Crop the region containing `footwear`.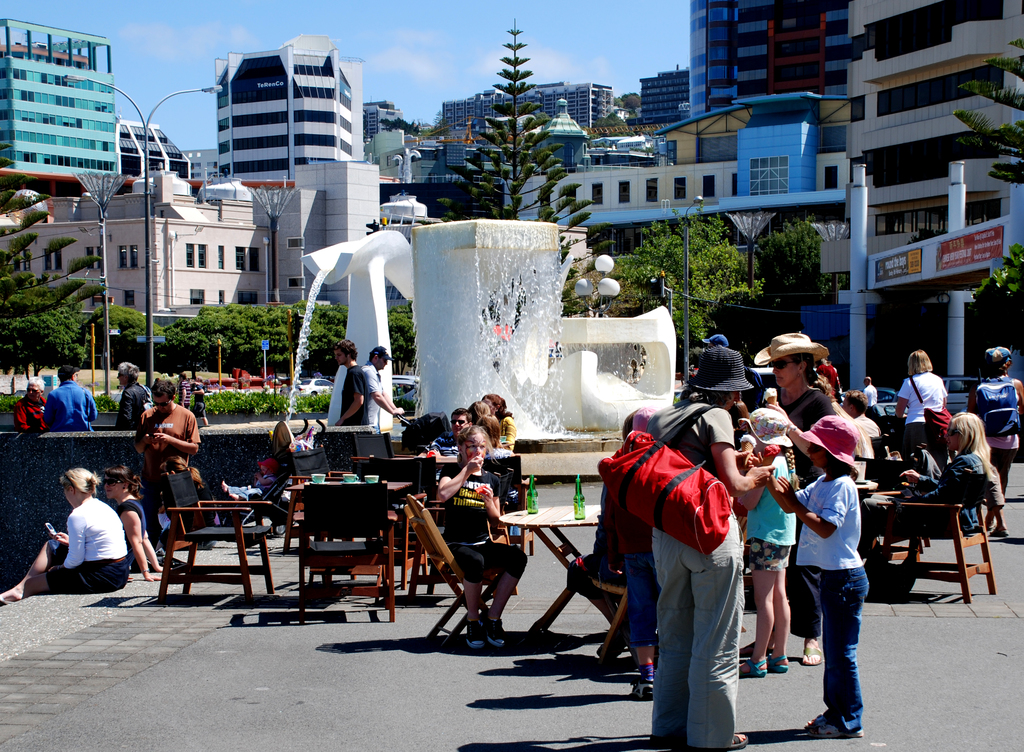
Crop region: select_region(199, 540, 215, 550).
